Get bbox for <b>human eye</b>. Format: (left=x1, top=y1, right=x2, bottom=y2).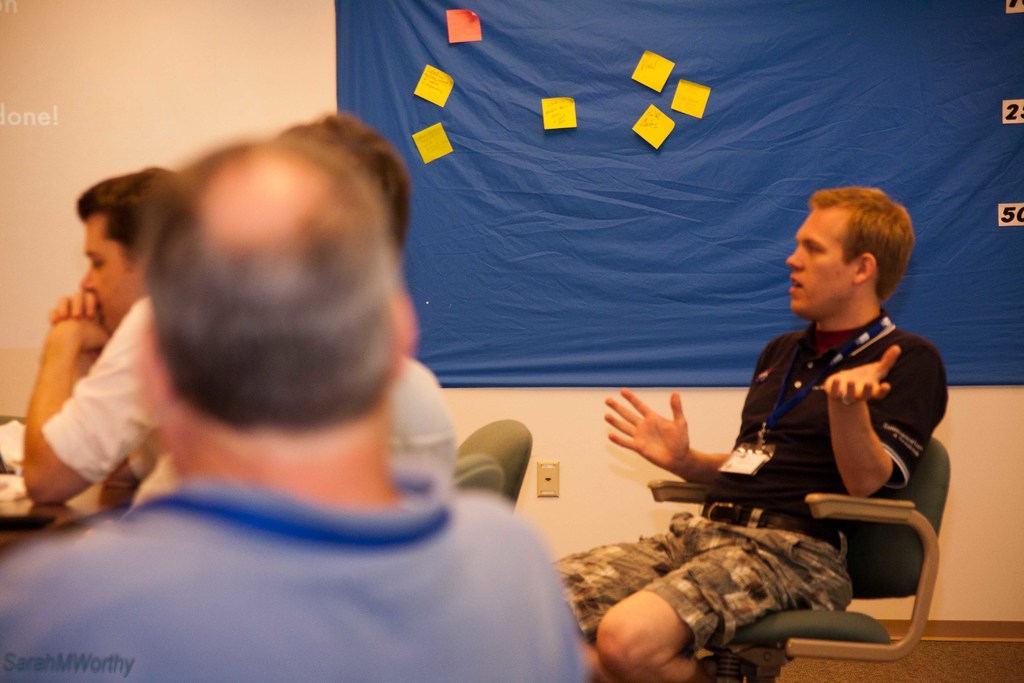
(left=805, top=243, right=822, bottom=257).
